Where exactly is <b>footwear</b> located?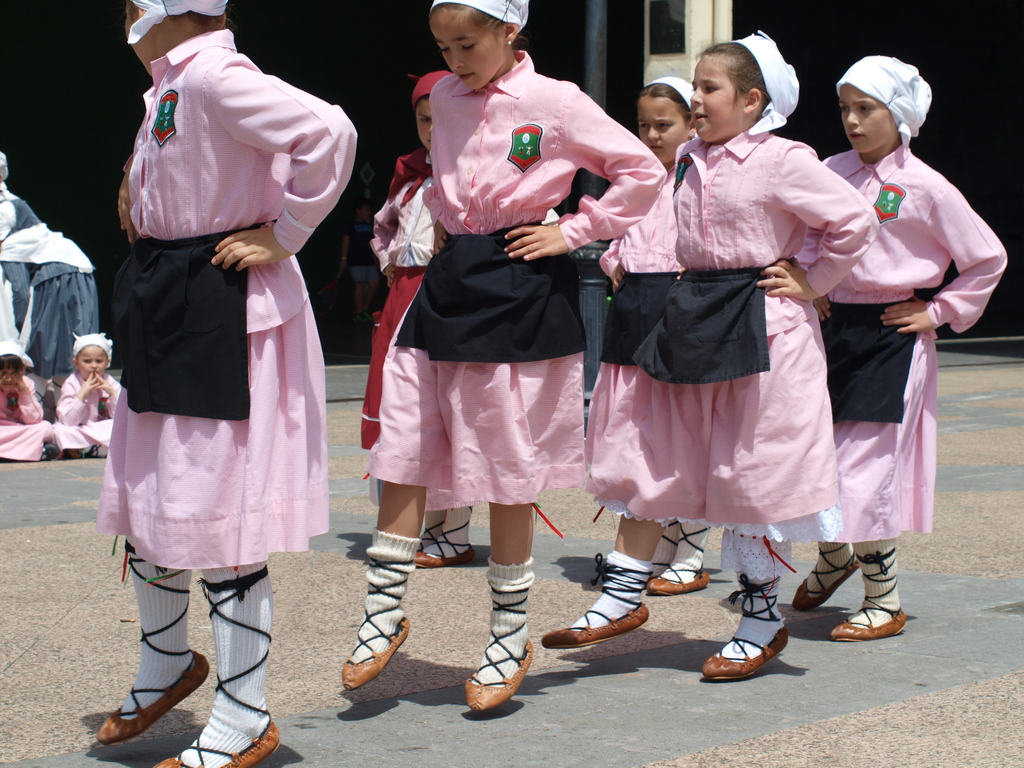
Its bounding box is 701,574,792,678.
